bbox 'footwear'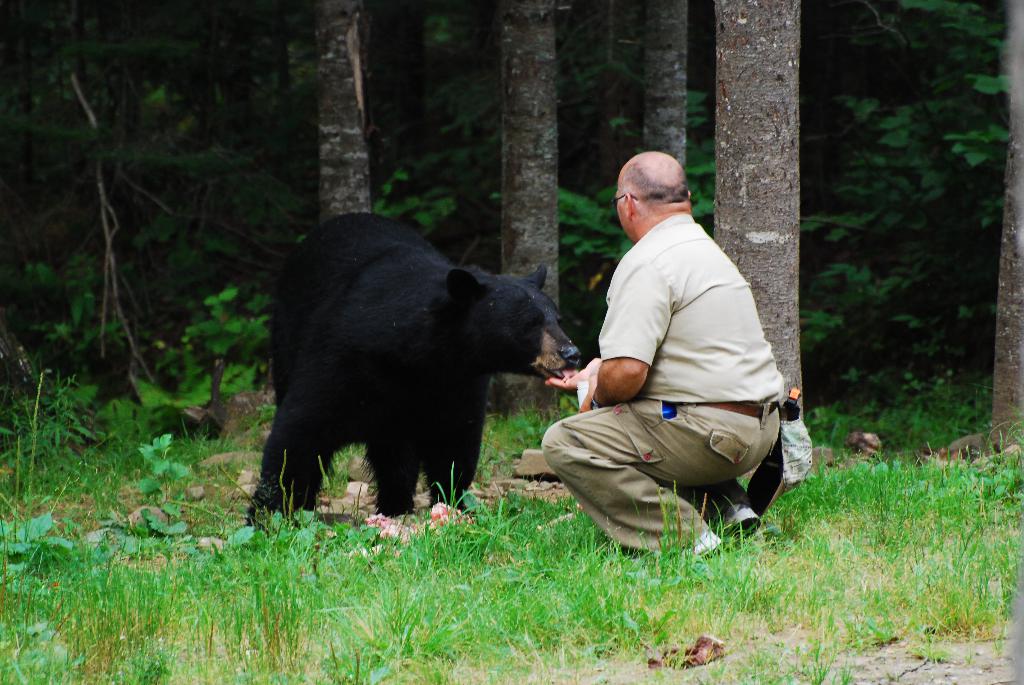
pyautogui.locateOnScreen(692, 500, 767, 561)
